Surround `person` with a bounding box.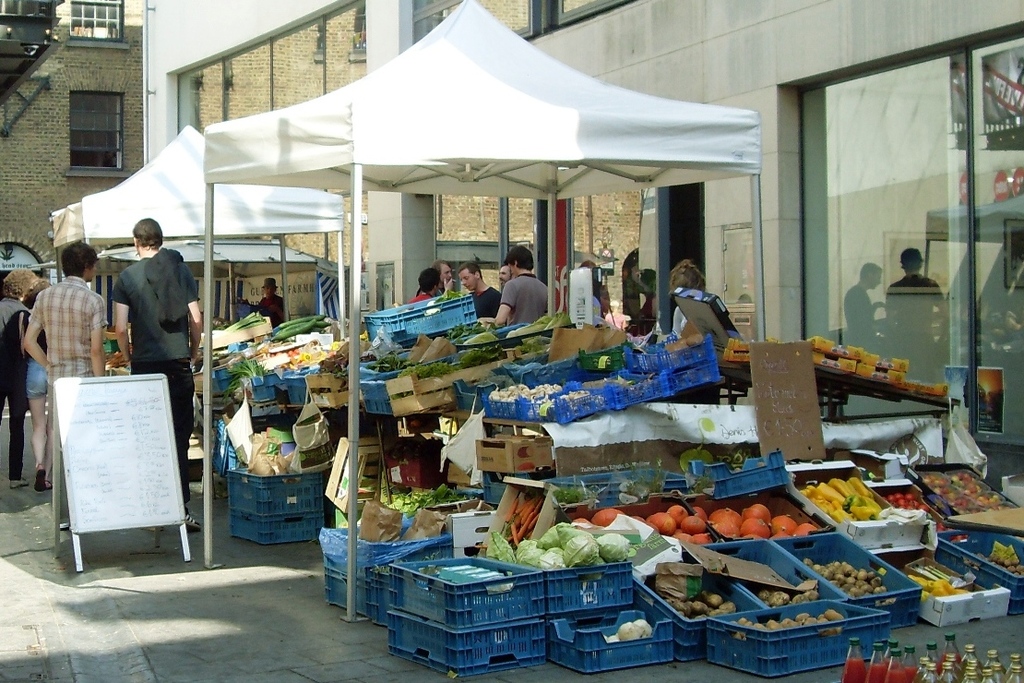
453, 259, 501, 323.
